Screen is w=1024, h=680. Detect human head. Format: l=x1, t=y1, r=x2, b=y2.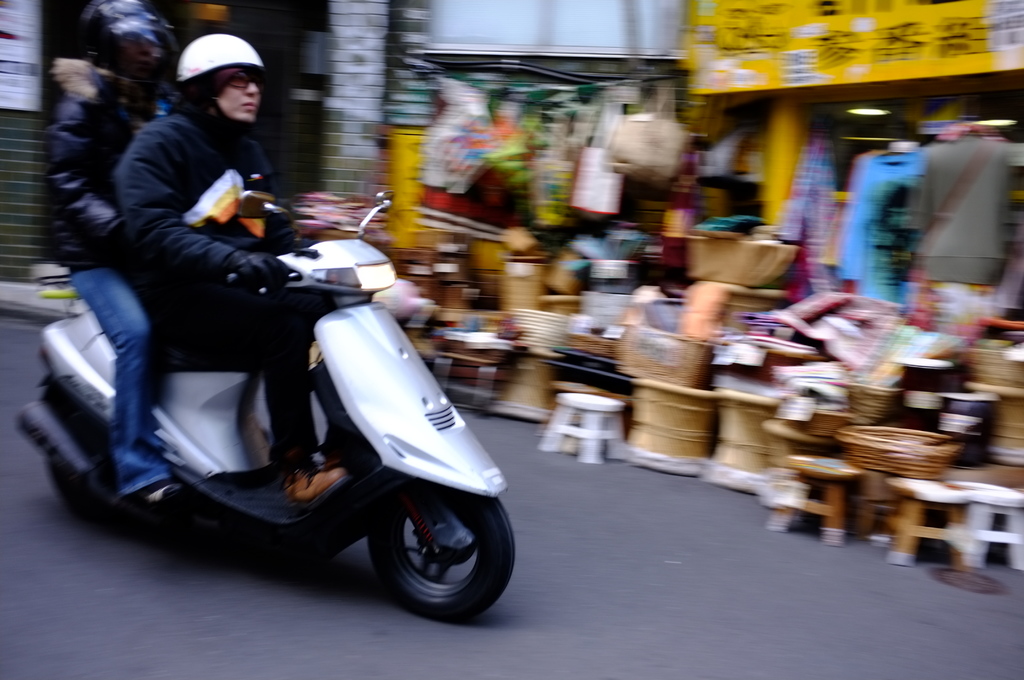
l=171, t=32, r=267, b=122.
